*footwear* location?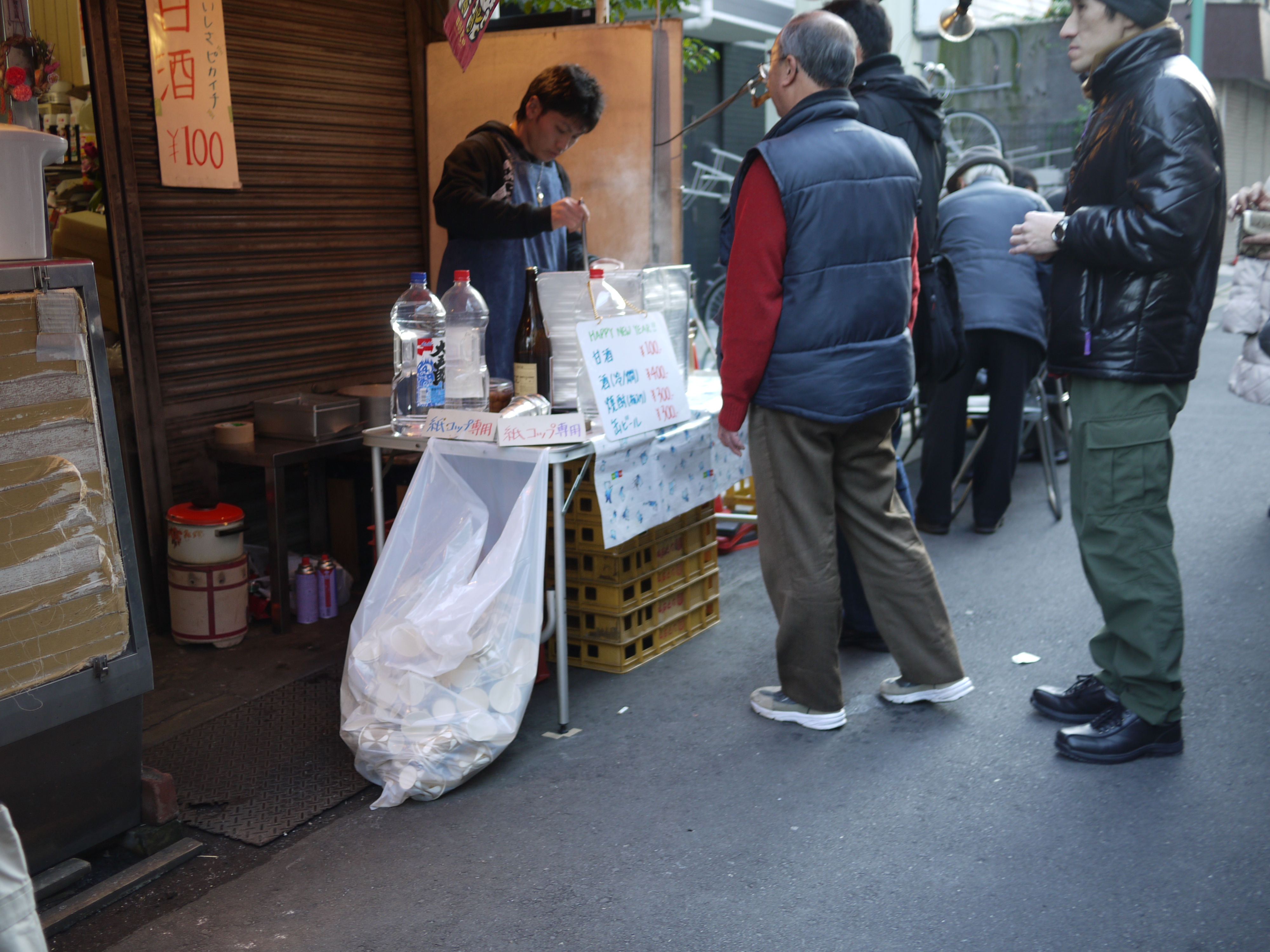
left=336, top=213, right=374, bottom=242
